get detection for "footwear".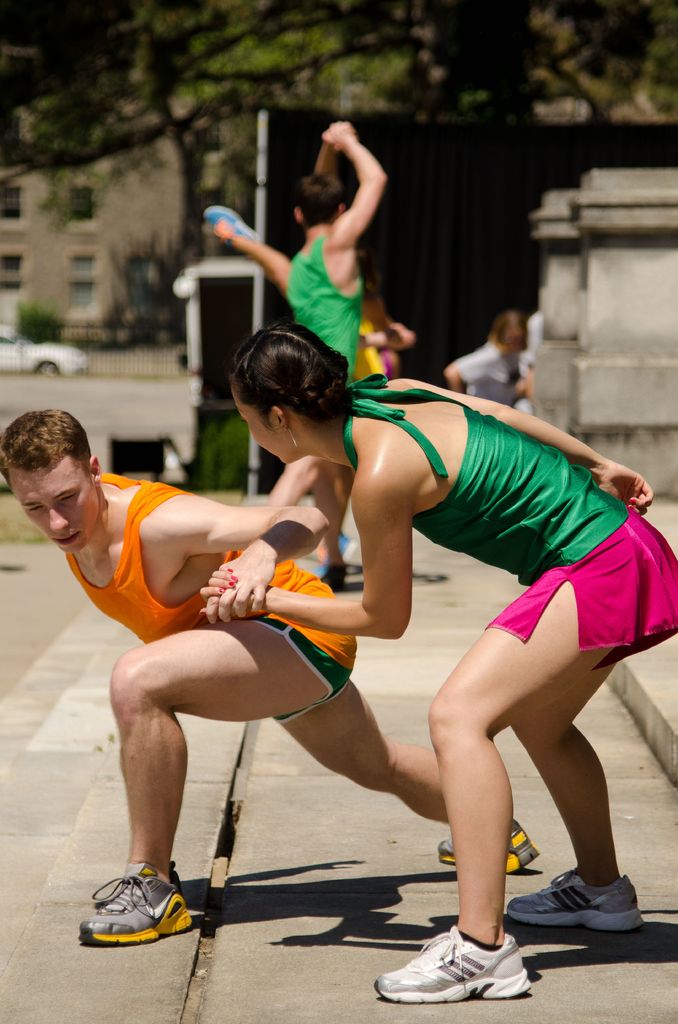
Detection: 371,920,532,1005.
